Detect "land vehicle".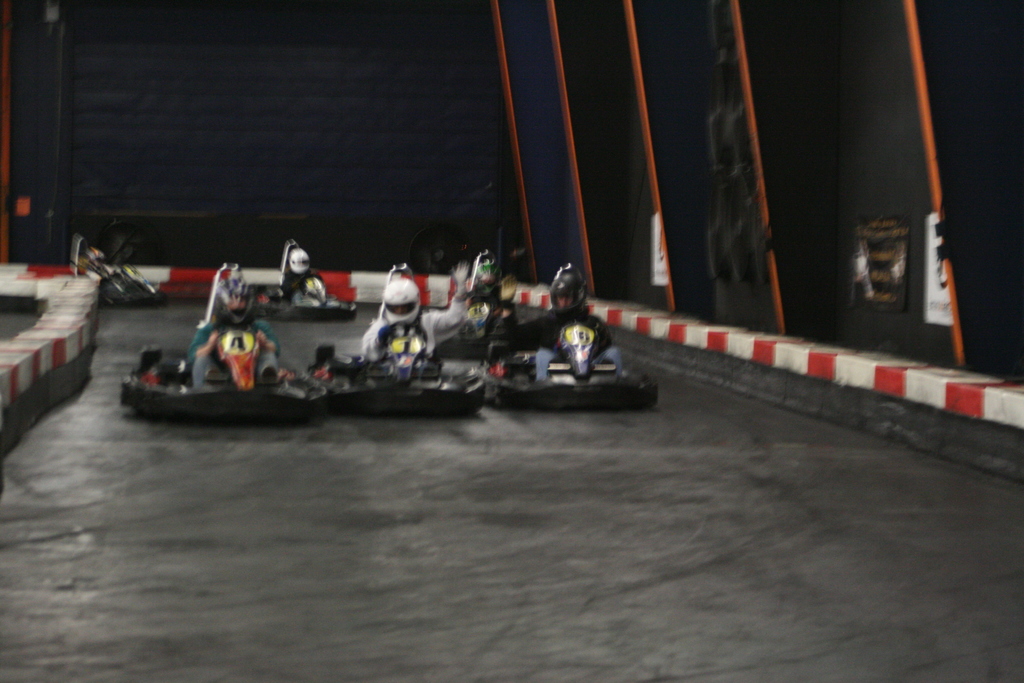
Detected at l=119, t=261, r=330, b=418.
